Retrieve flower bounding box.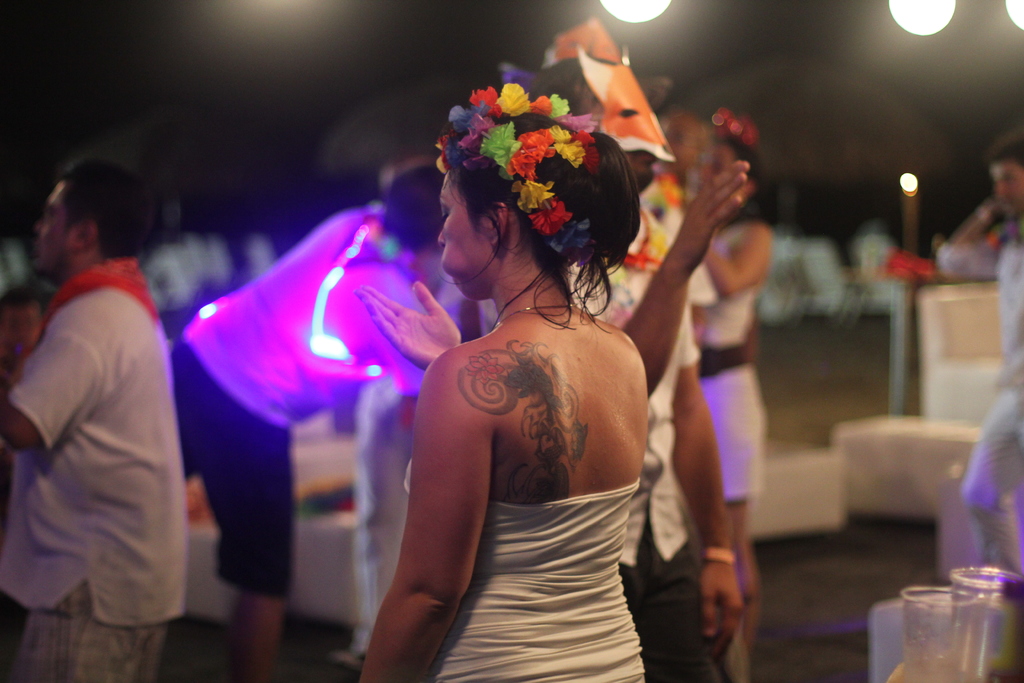
Bounding box: 530 193 572 235.
